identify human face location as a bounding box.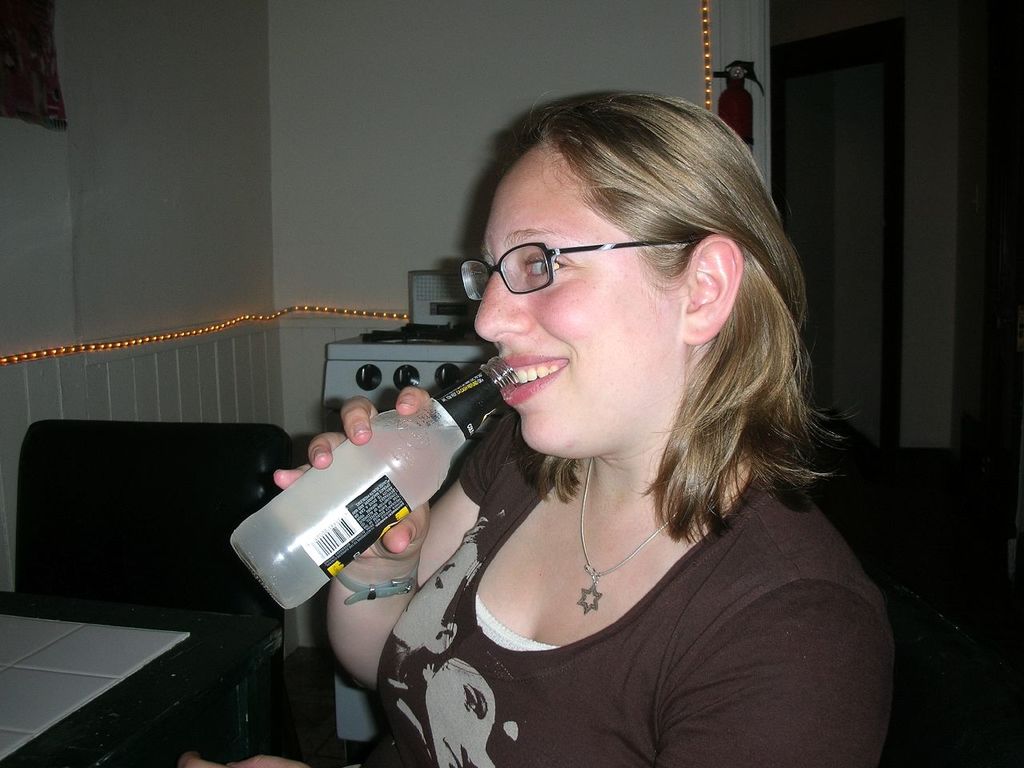
[left=475, top=141, right=690, bottom=463].
